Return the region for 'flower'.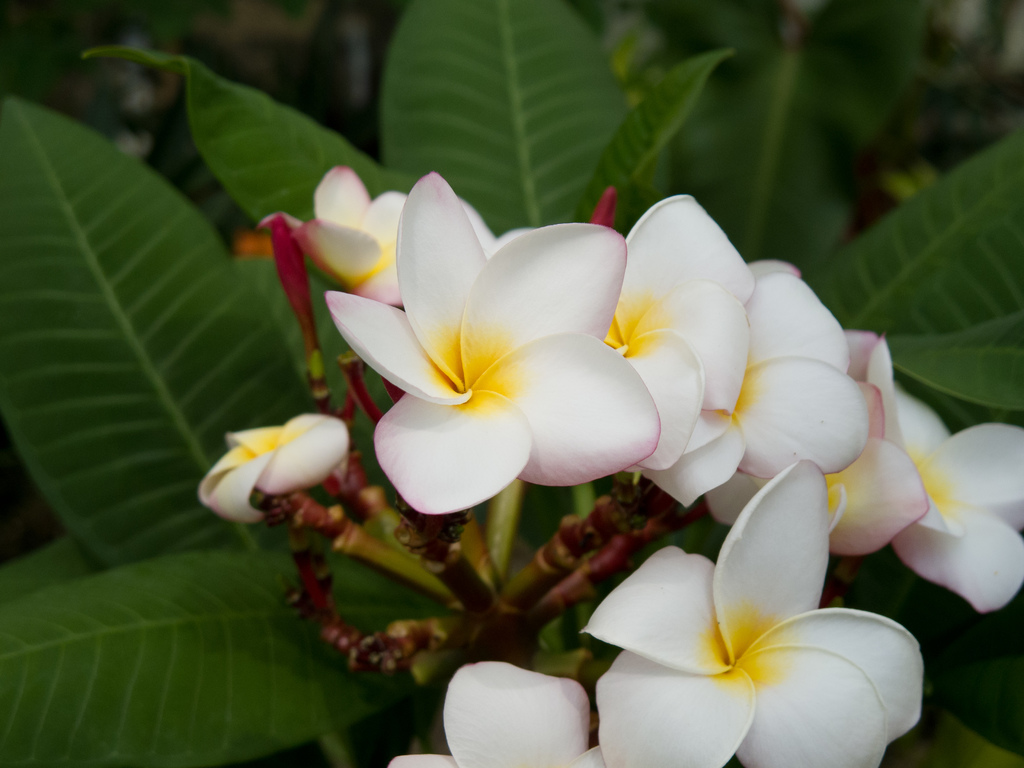
{"left": 324, "top": 168, "right": 661, "bottom": 511}.
